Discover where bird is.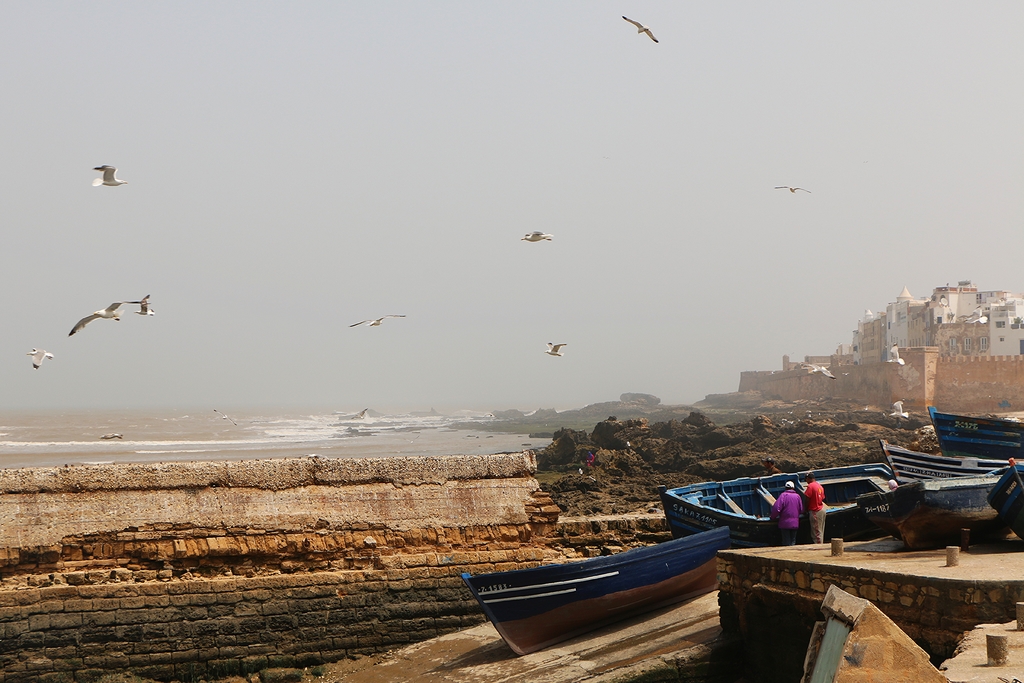
Discovered at l=519, t=229, r=556, b=243.
